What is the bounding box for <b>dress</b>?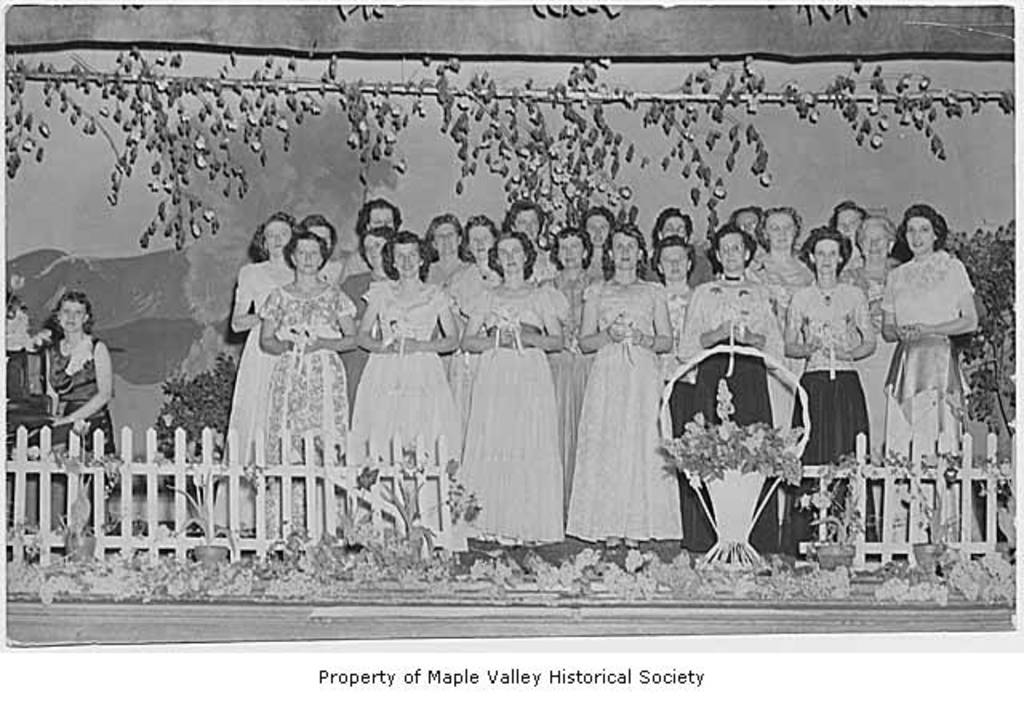
locate(795, 294, 882, 551).
